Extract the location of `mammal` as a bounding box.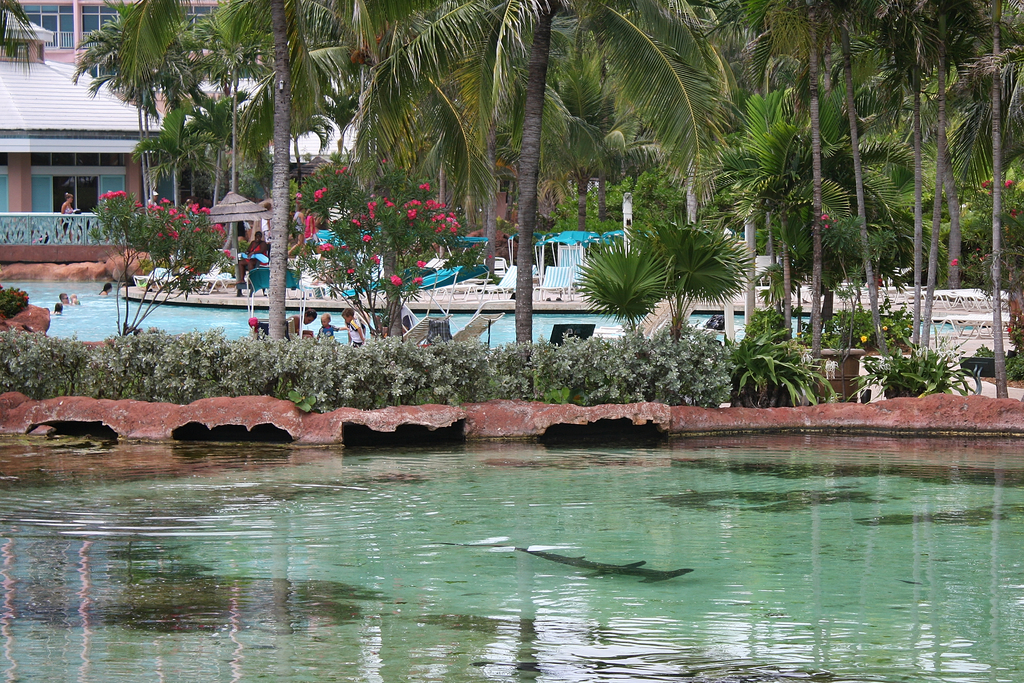
1010 257 1023 338.
